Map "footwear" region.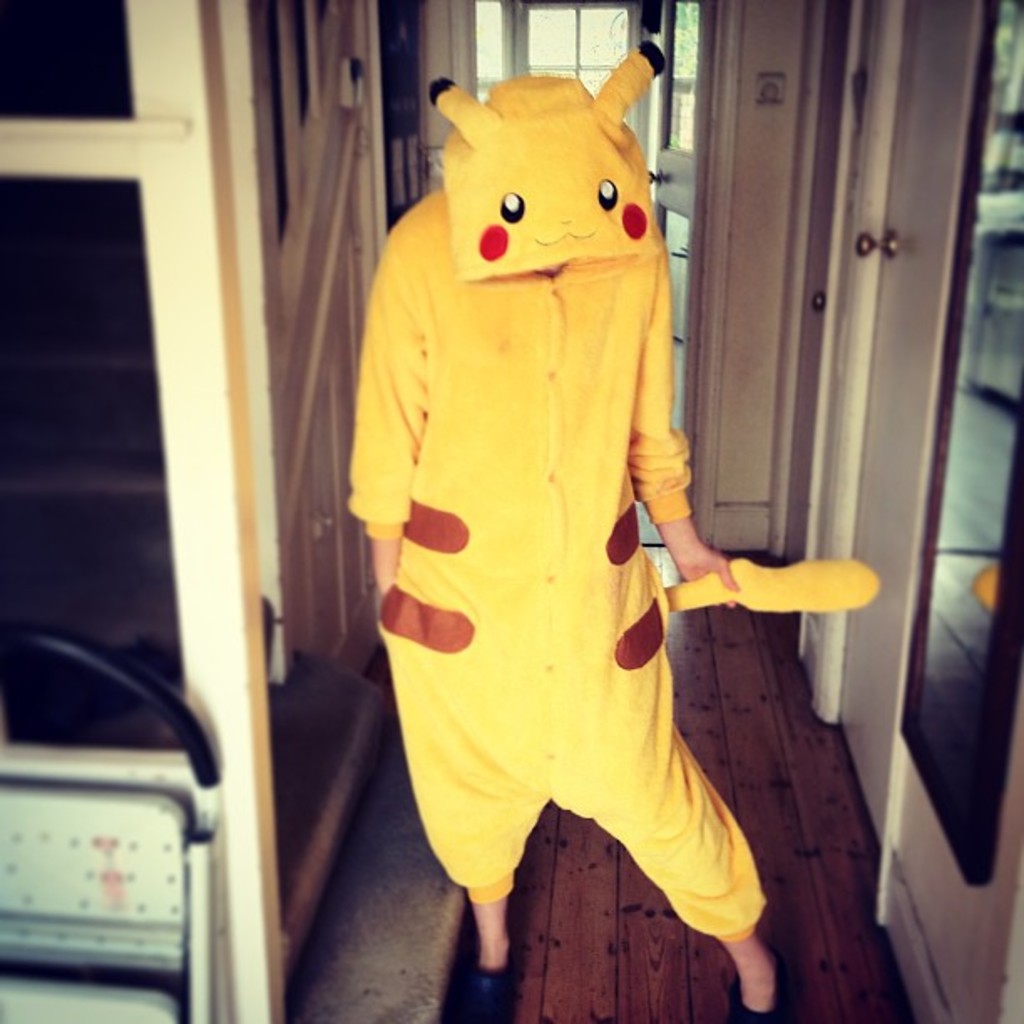
Mapped to detection(462, 950, 524, 1022).
